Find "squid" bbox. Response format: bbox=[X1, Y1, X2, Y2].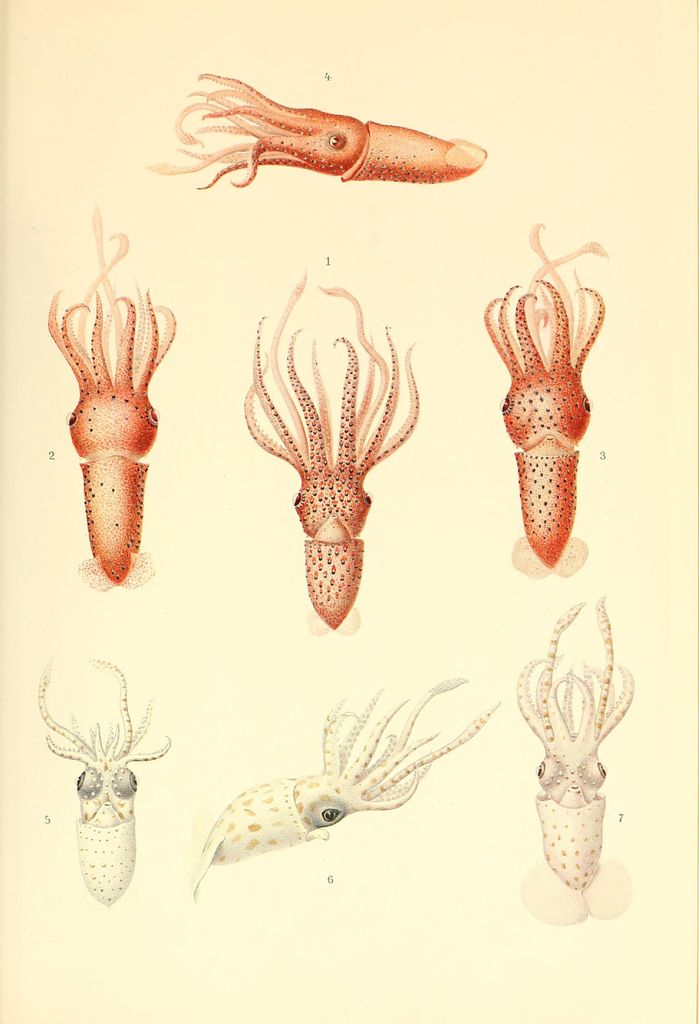
bbox=[151, 69, 489, 193].
